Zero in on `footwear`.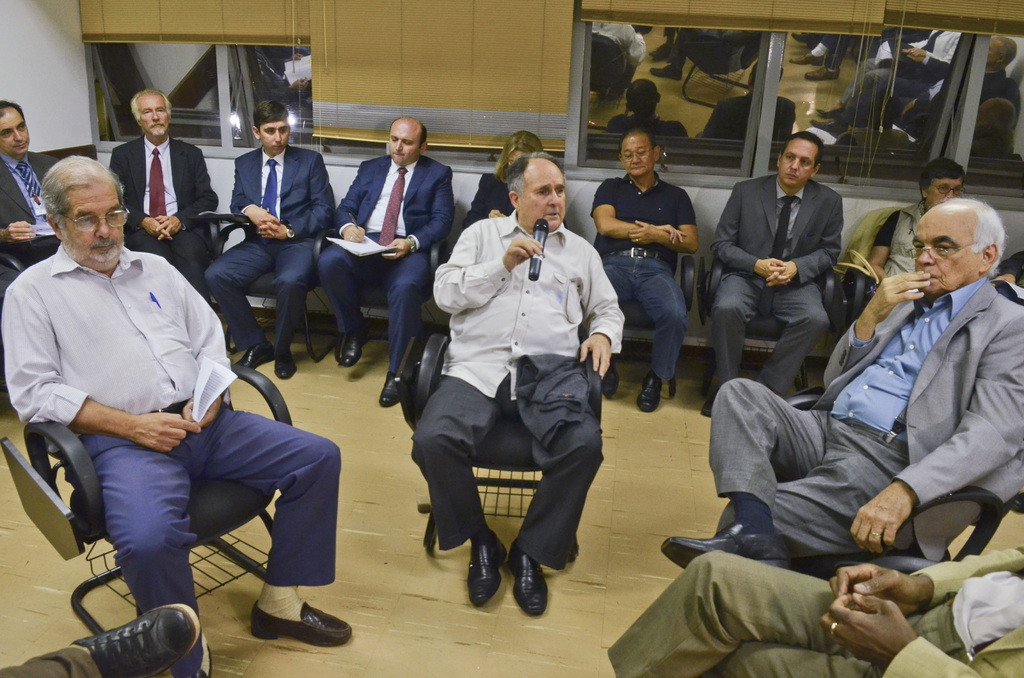
Zeroed in: locate(234, 598, 326, 660).
